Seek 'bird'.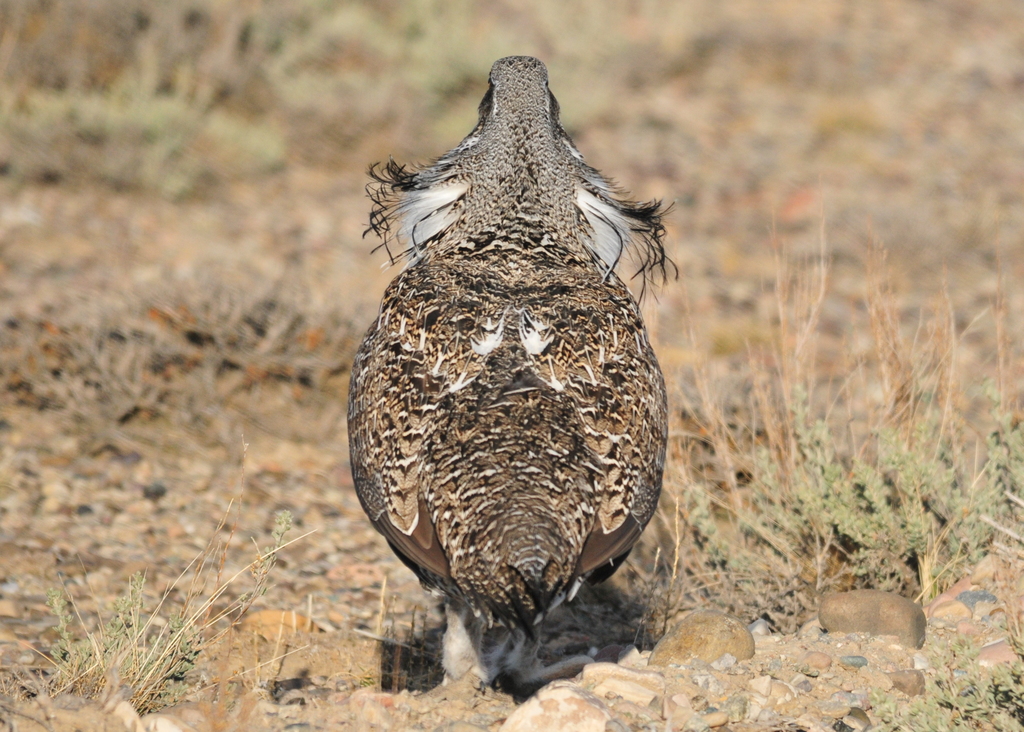
(x1=342, y1=31, x2=671, y2=674).
